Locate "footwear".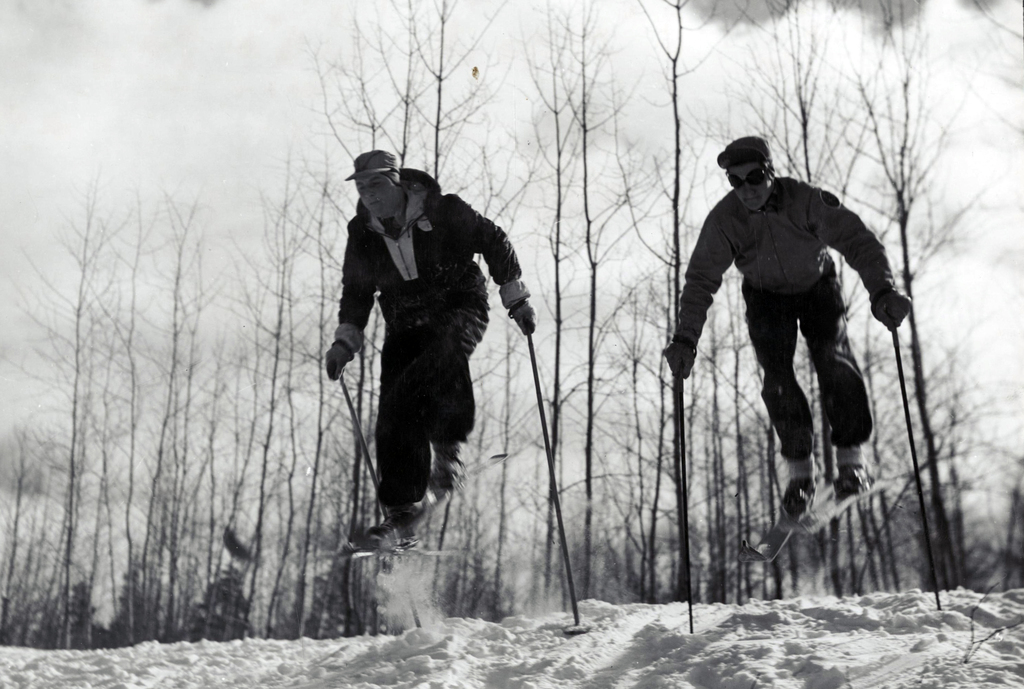
Bounding box: (436, 437, 470, 491).
